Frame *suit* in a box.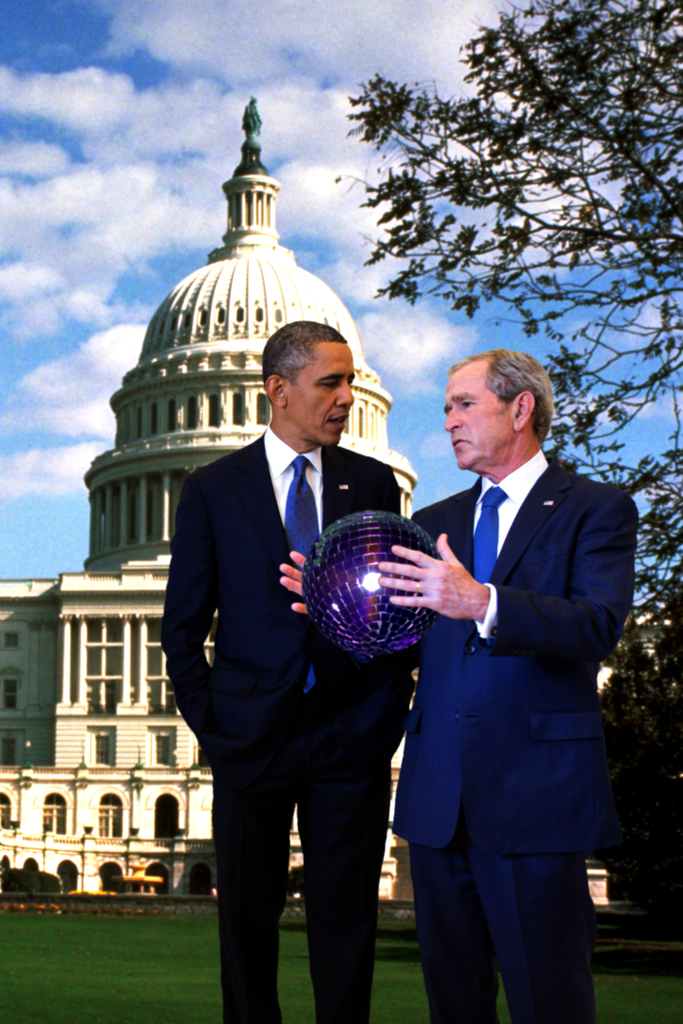
<box>173,306,413,1002</box>.
